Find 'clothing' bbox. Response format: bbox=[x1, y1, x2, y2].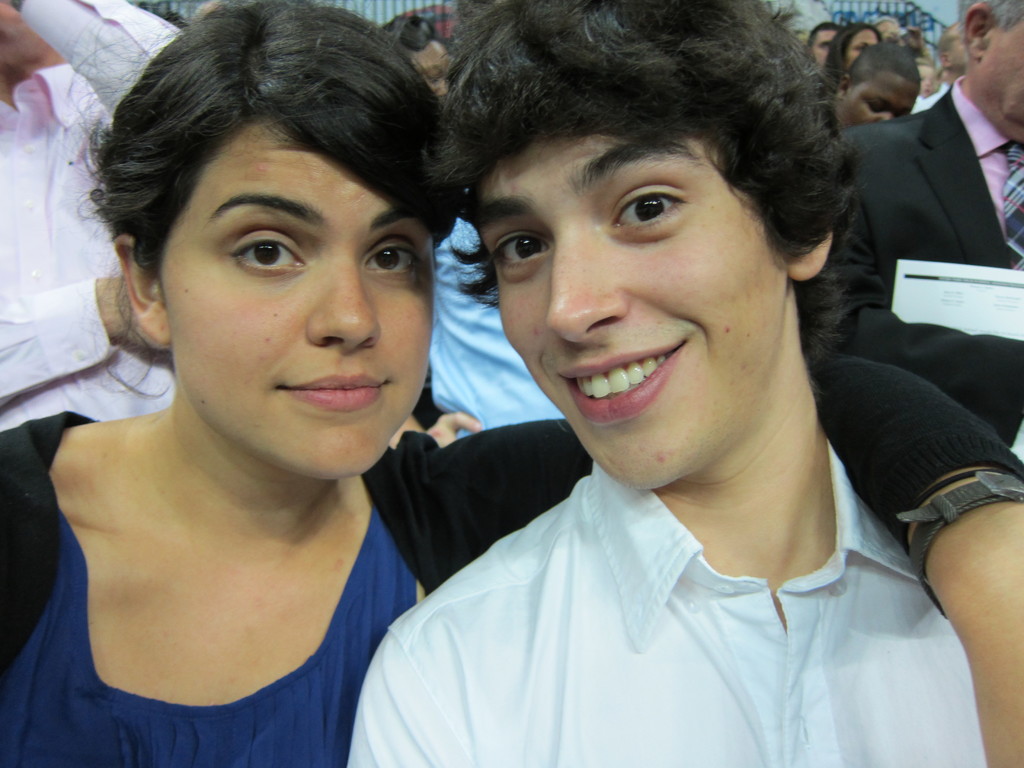
bbox=[415, 188, 557, 444].
